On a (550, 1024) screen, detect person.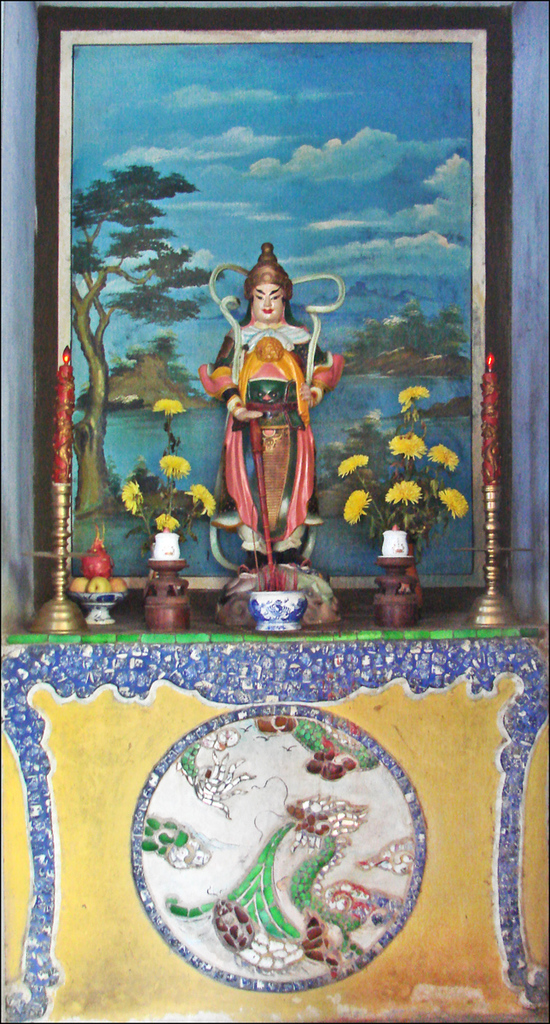
[218,240,316,572].
